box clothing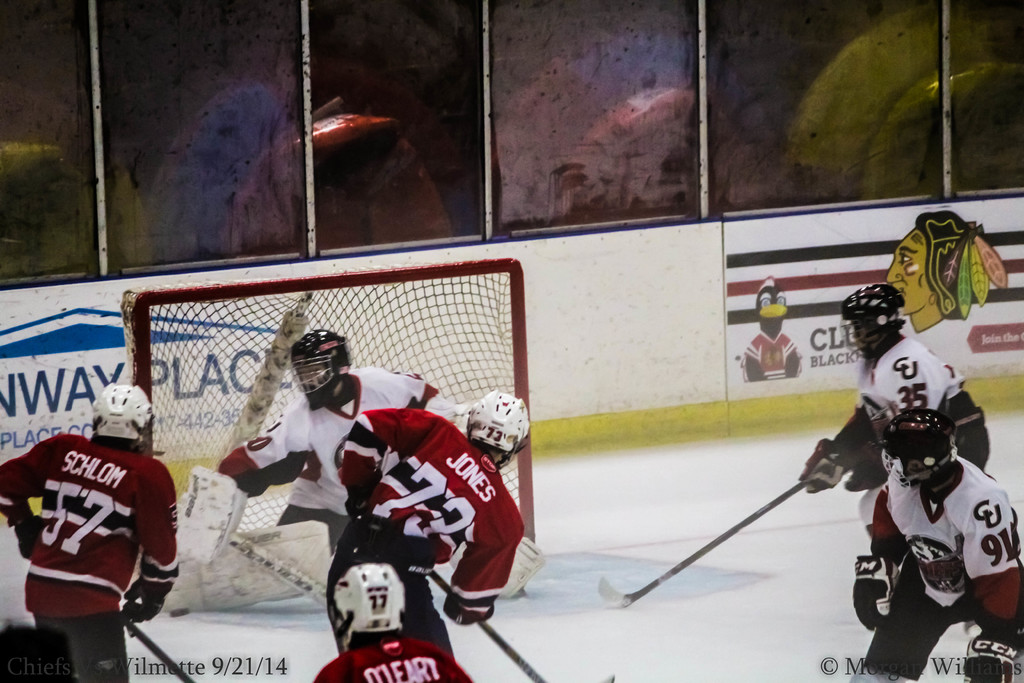
326,407,525,654
